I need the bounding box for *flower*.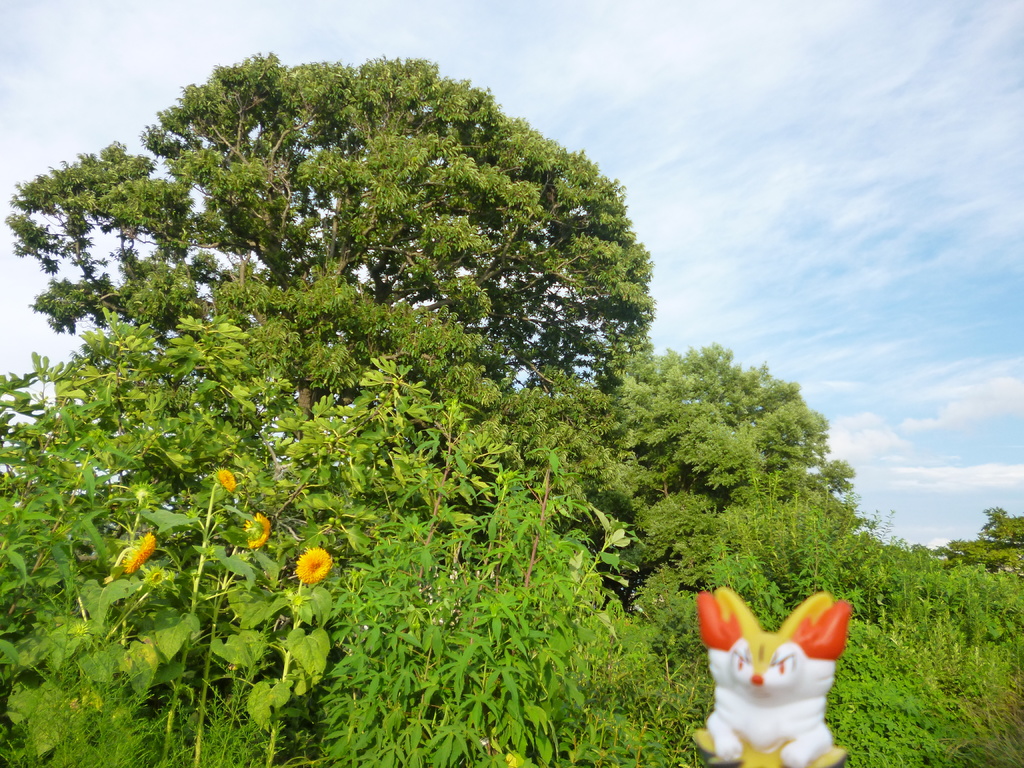
Here it is: 292/545/332/581.
